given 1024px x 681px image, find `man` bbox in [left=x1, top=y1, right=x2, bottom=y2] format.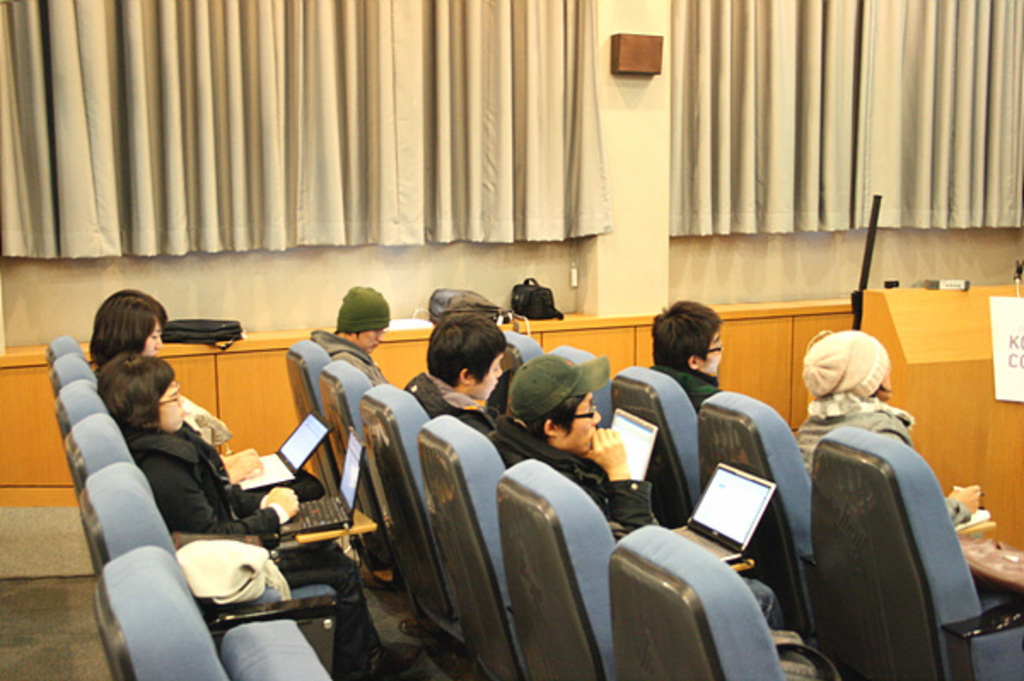
[left=312, top=287, right=393, bottom=386].
